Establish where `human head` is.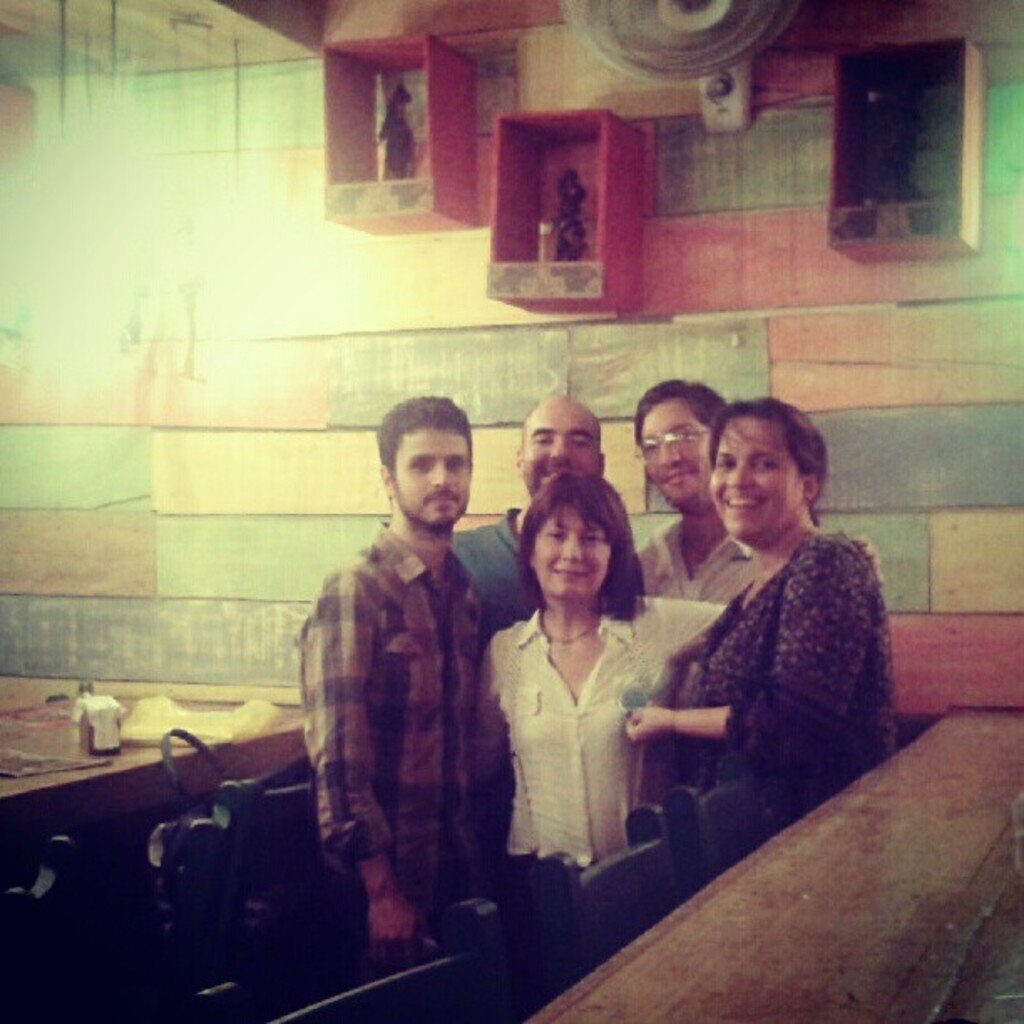
Established at 704:392:832:545.
